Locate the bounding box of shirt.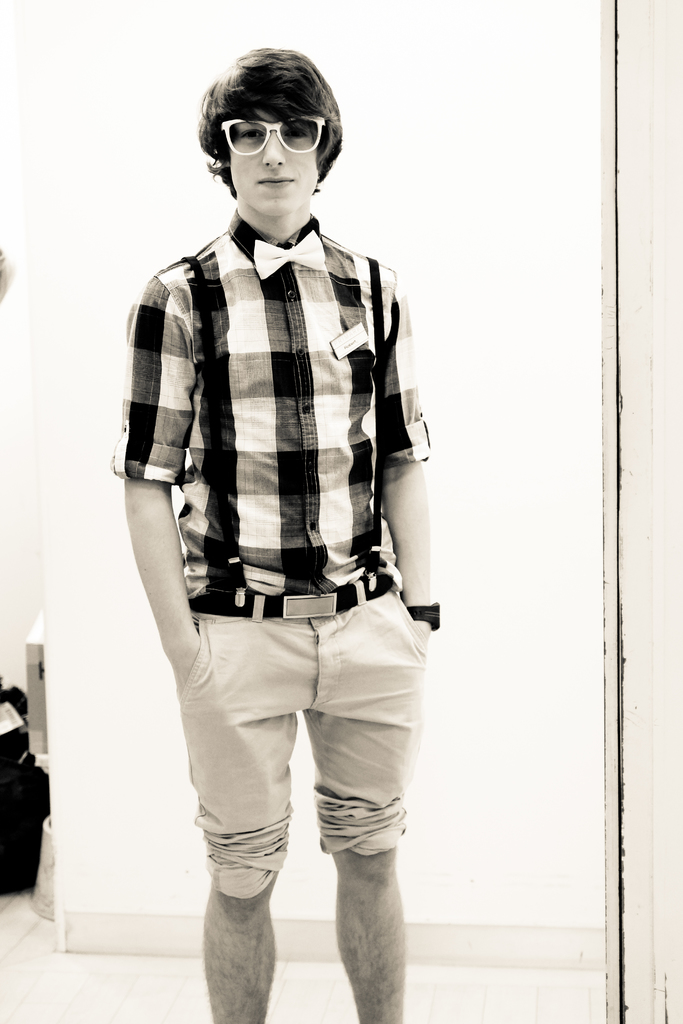
Bounding box: rect(131, 171, 432, 657).
